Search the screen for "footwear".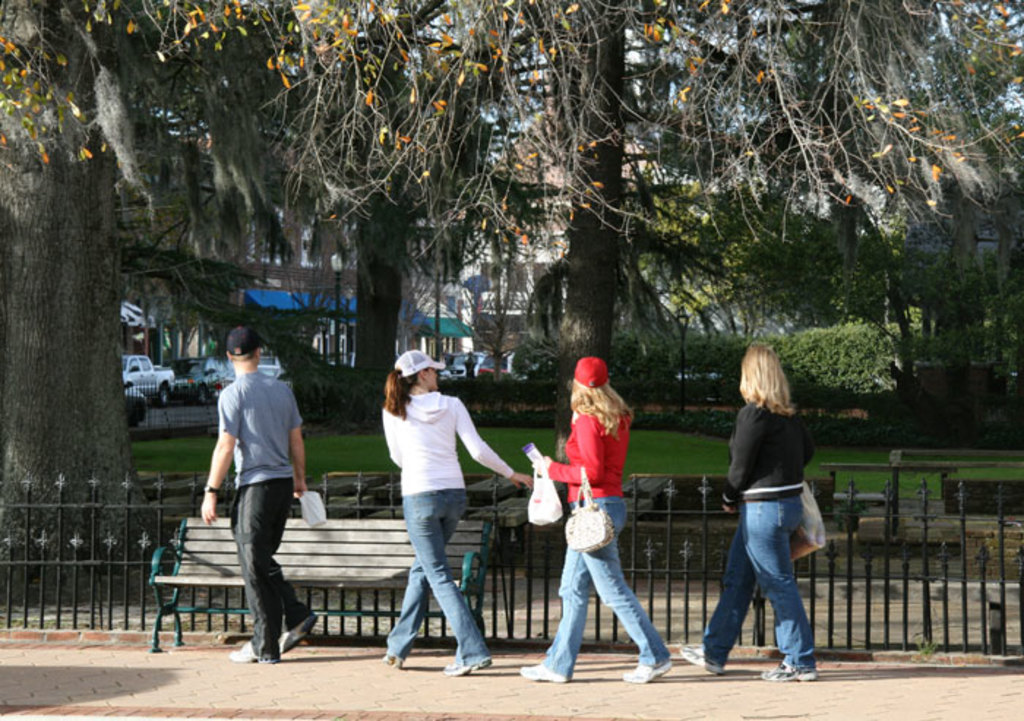
Found at rect(619, 660, 673, 677).
